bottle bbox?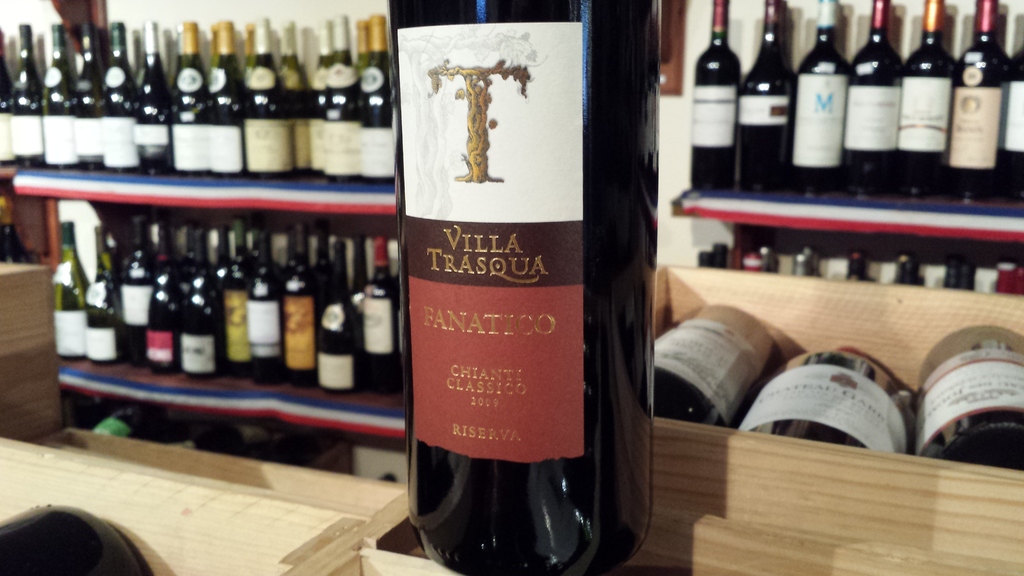
region(952, 3, 1018, 200)
